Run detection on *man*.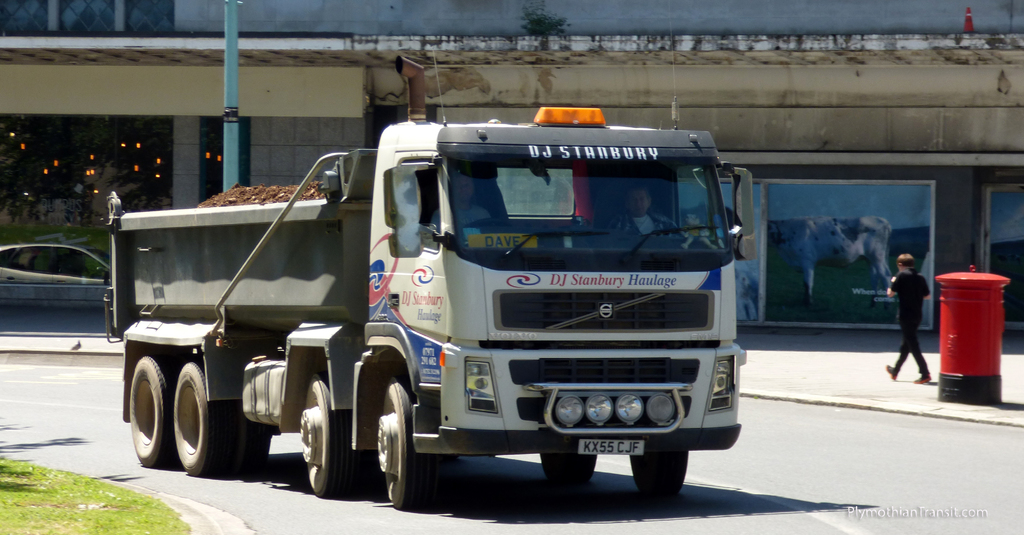
Result: <box>429,175,484,235</box>.
